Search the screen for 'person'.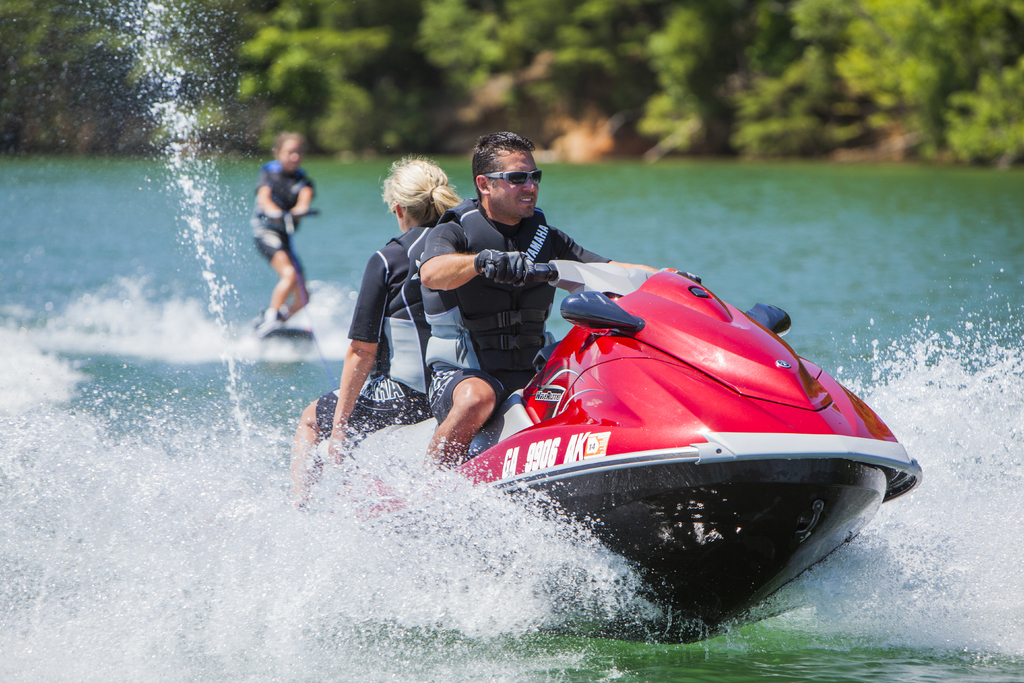
Found at x1=419, y1=127, x2=668, y2=477.
